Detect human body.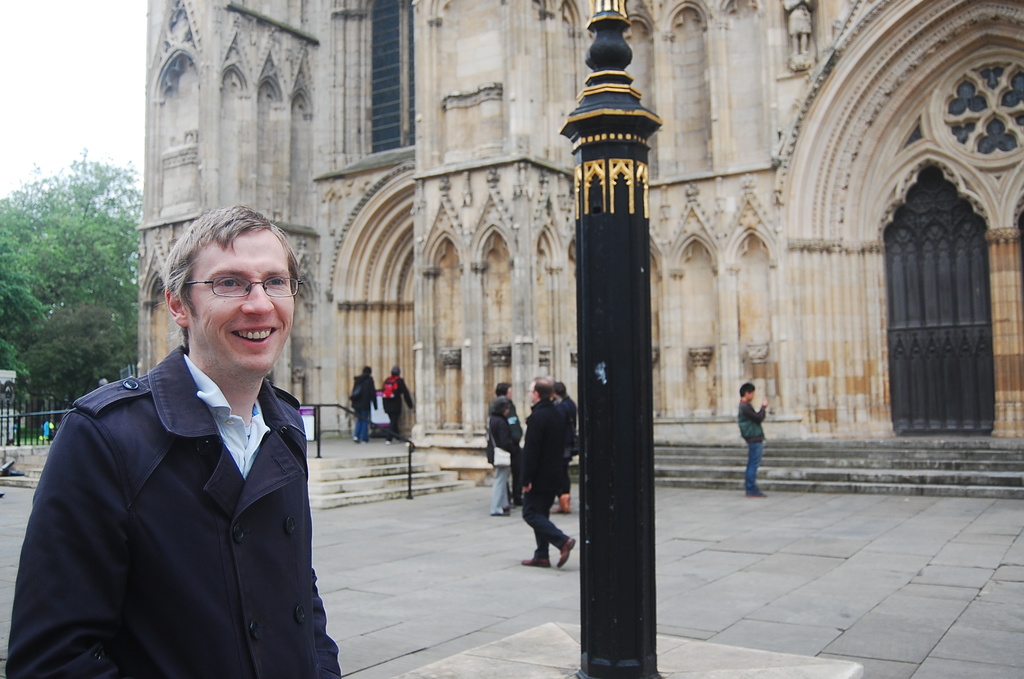
Detected at 342,364,383,449.
